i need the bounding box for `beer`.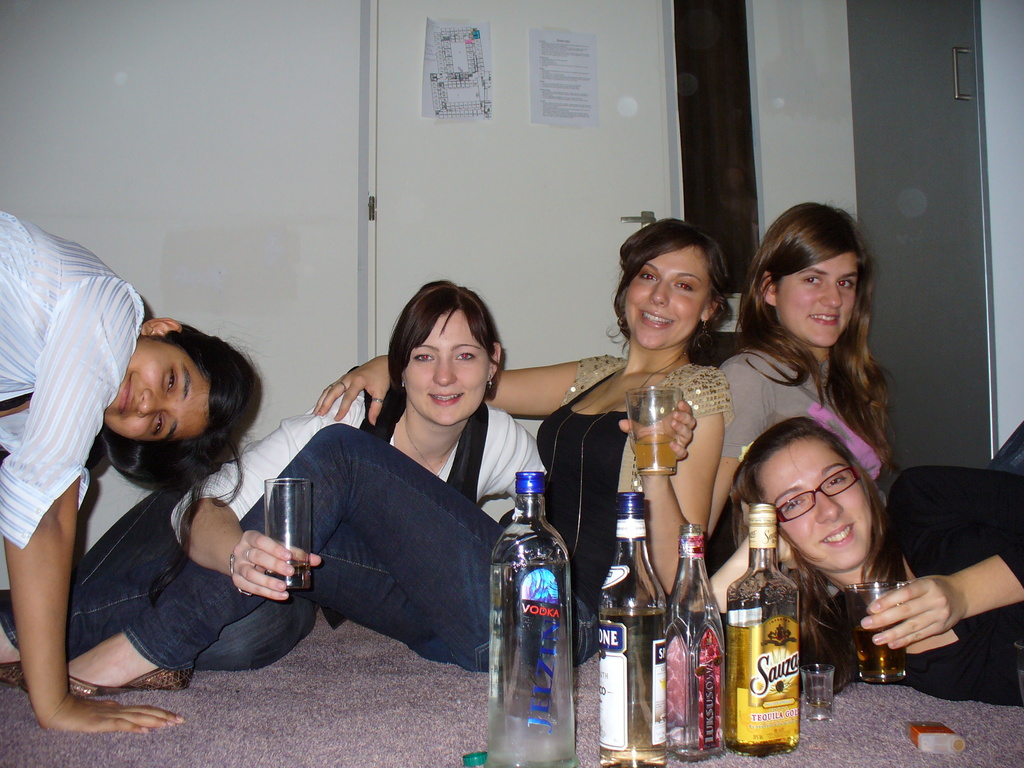
Here it is: bbox(589, 490, 675, 762).
